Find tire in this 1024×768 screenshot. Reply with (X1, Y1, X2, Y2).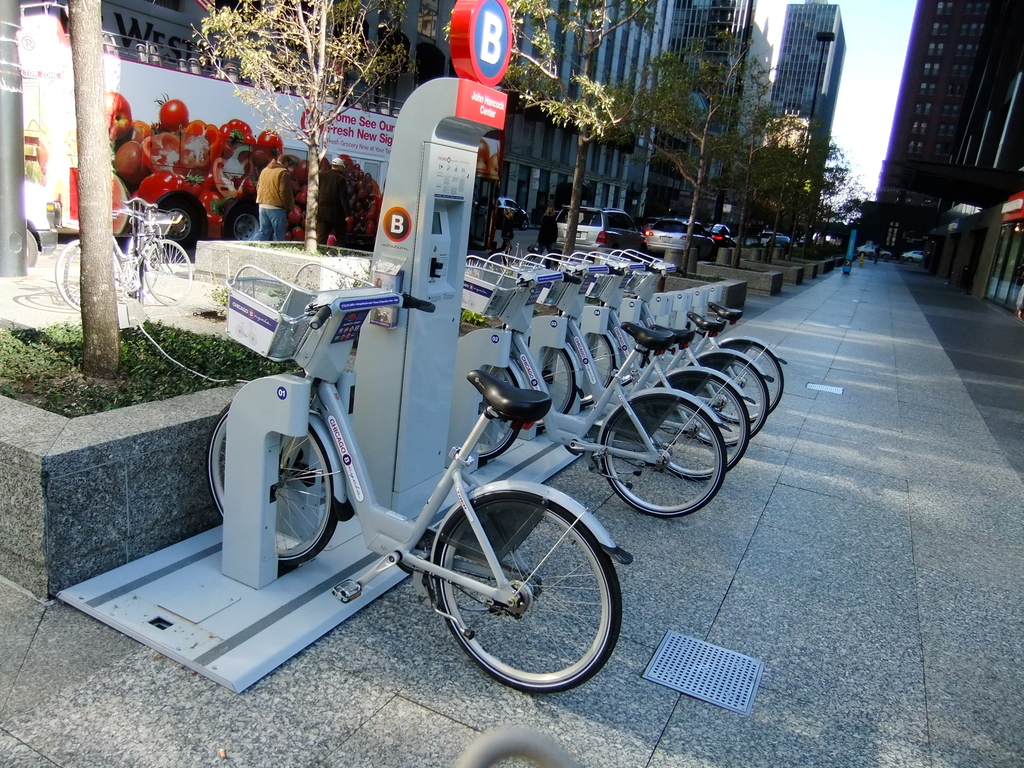
(208, 400, 344, 566).
